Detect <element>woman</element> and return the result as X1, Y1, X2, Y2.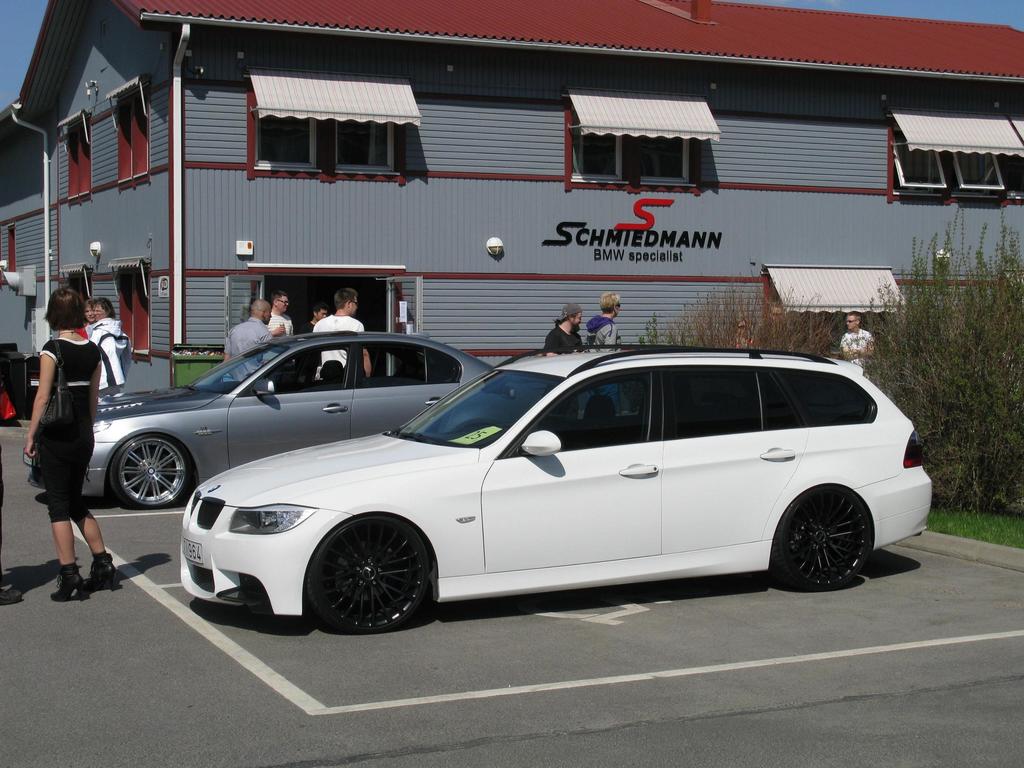
20, 250, 113, 600.
